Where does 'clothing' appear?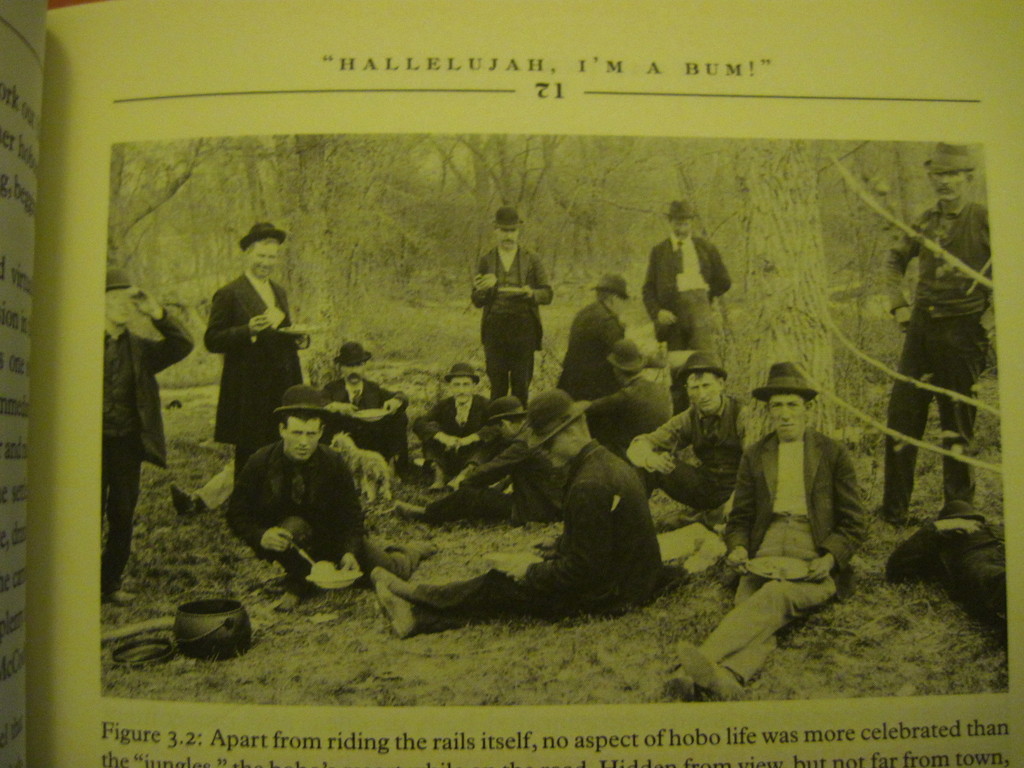
Appears at crop(468, 243, 556, 408).
